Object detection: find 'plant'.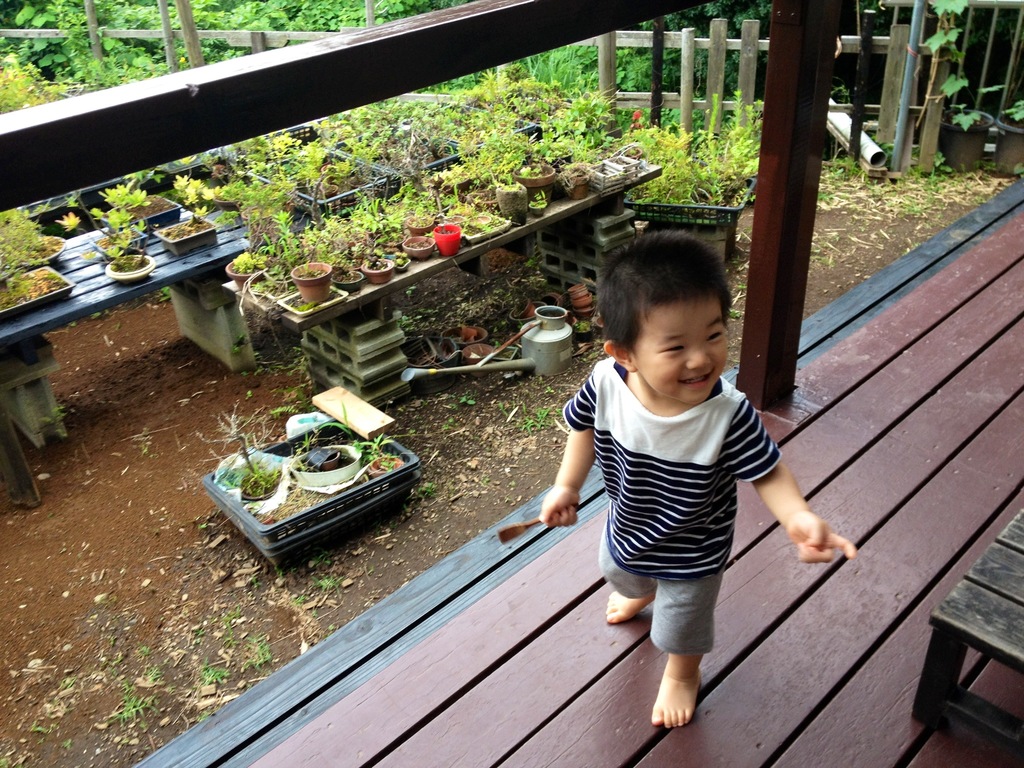
[452,414,457,431].
